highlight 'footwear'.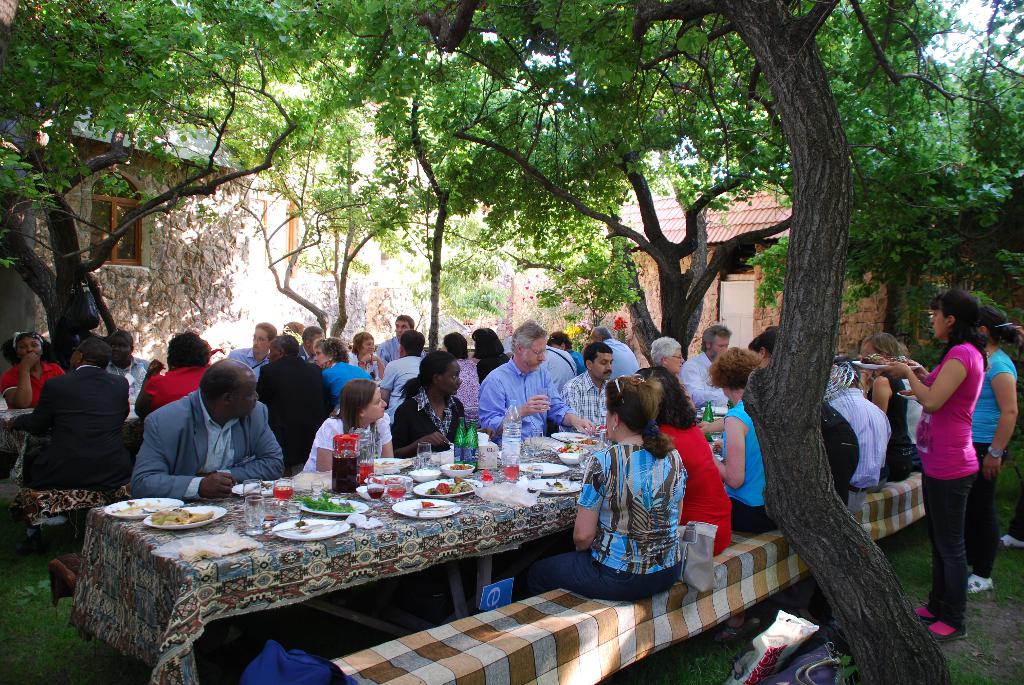
Highlighted region: (912, 604, 932, 617).
